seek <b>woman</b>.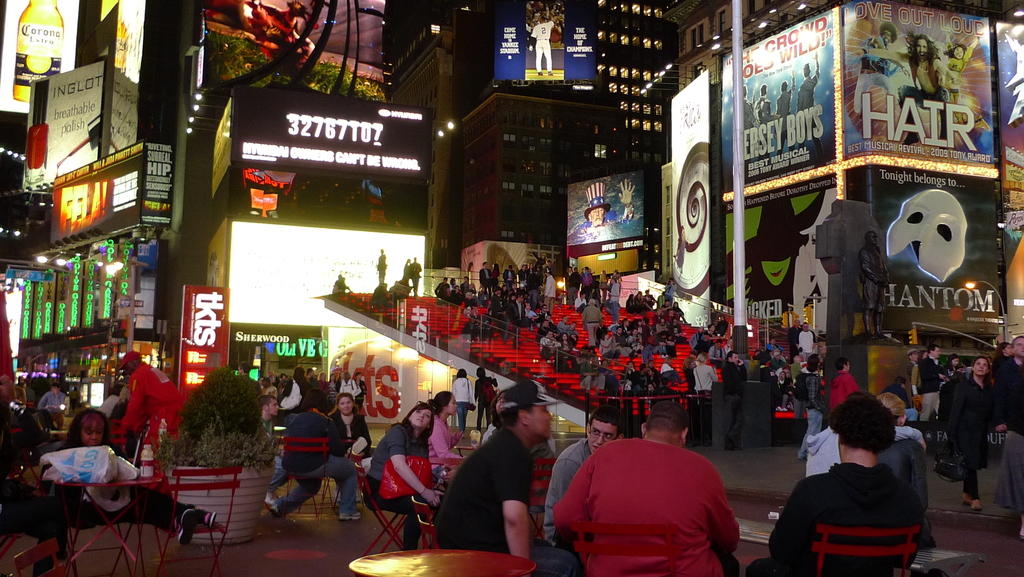
{"x1": 268, "y1": 389, "x2": 363, "y2": 521}.
